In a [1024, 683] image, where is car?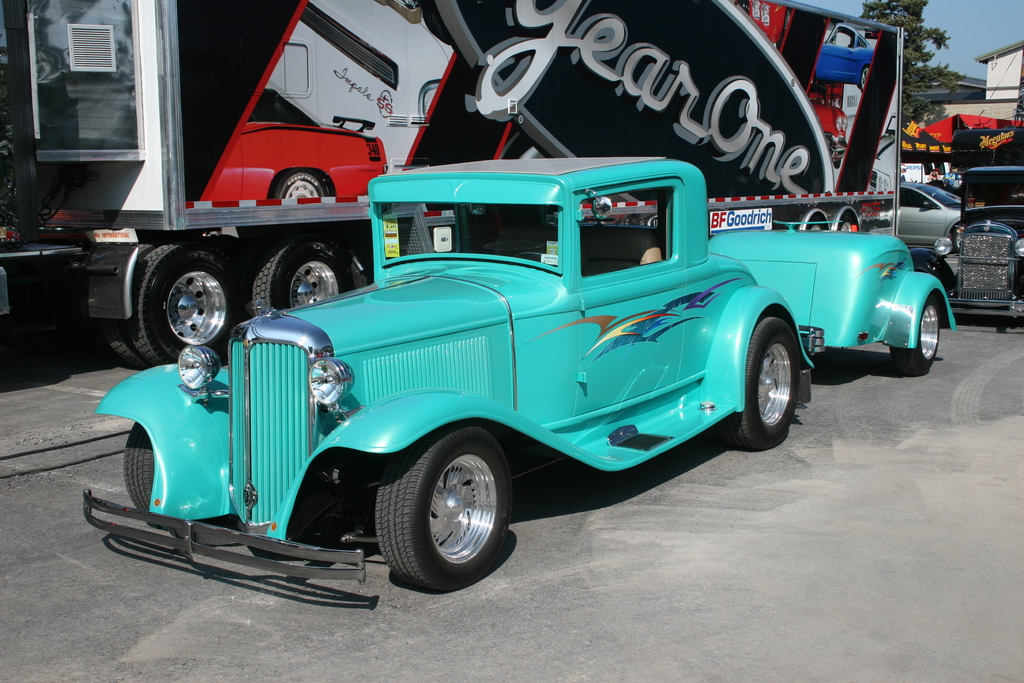
box(933, 128, 1023, 331).
